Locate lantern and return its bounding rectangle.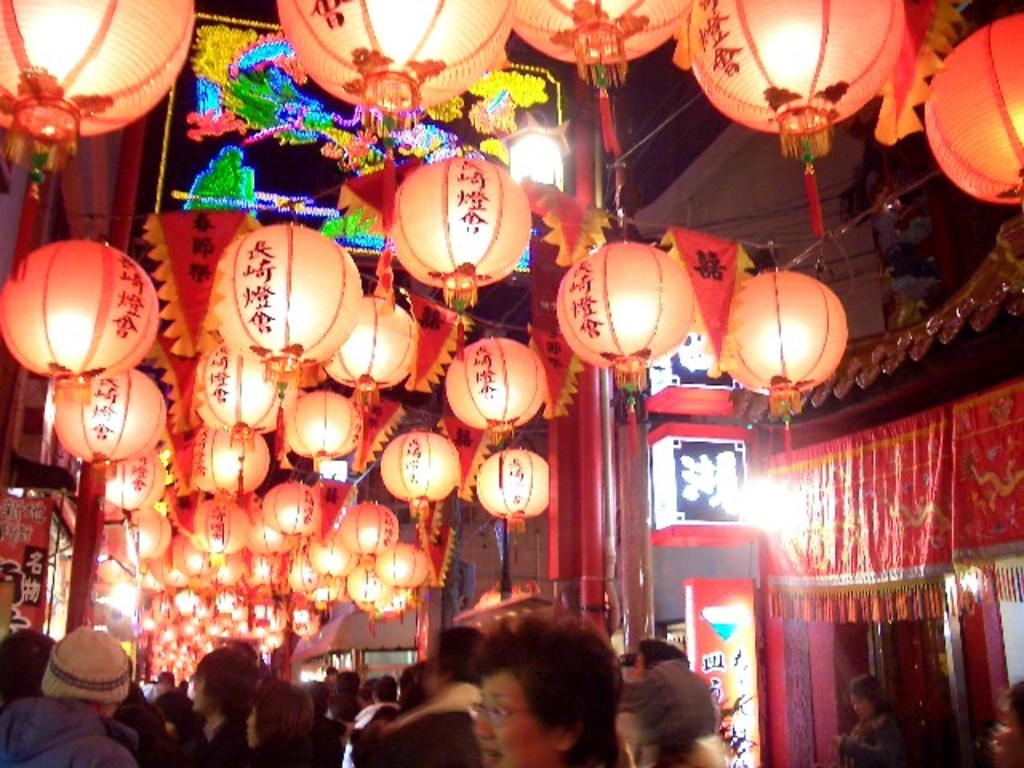
469, 446, 547, 536.
